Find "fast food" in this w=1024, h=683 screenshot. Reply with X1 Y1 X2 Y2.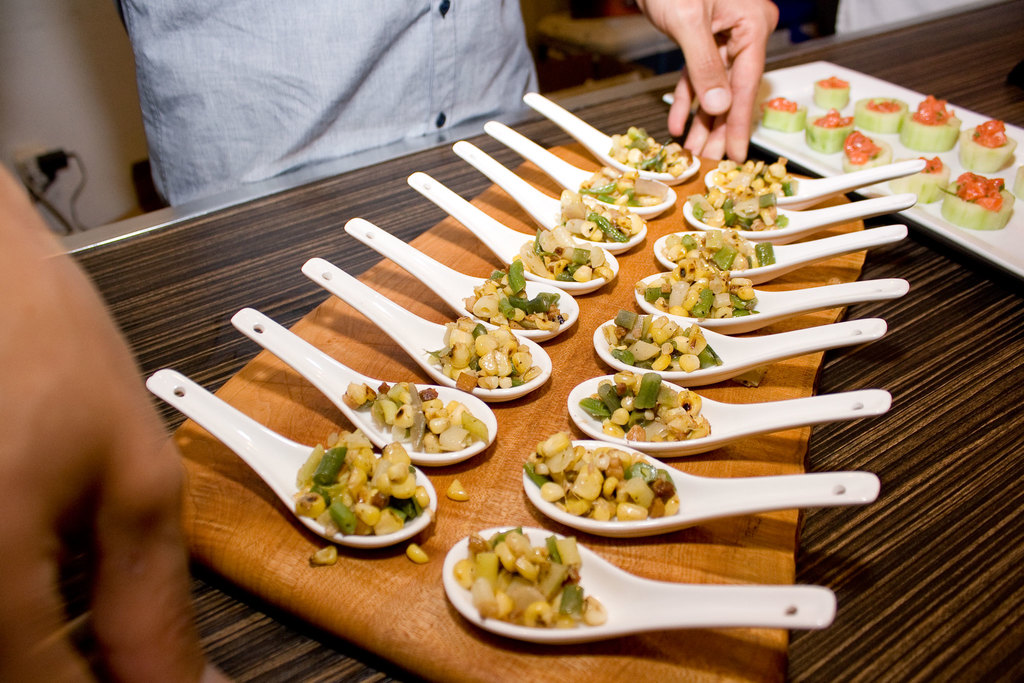
804 108 855 151.
